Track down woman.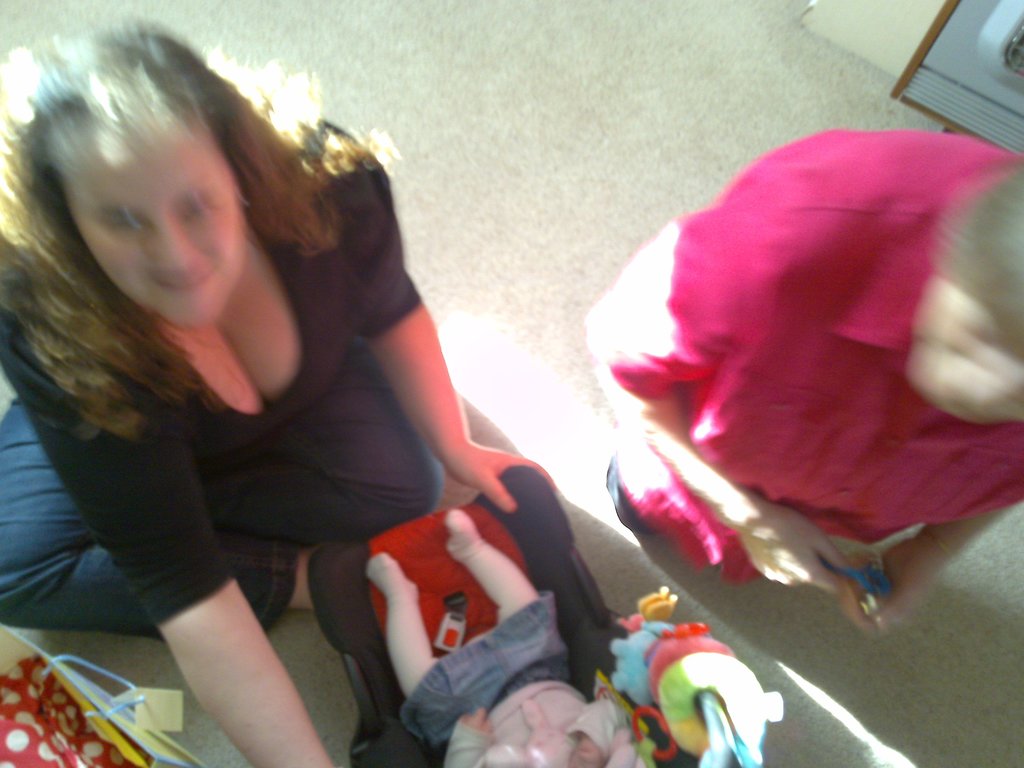
Tracked to bbox(2, 32, 563, 749).
